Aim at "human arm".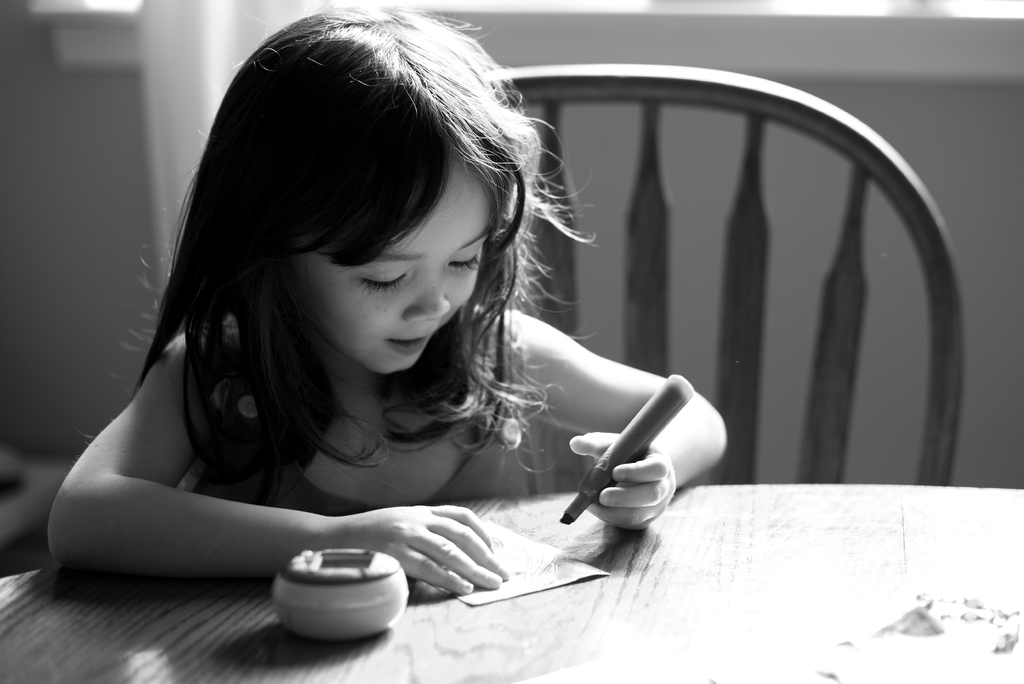
Aimed at 24:373:491:602.
